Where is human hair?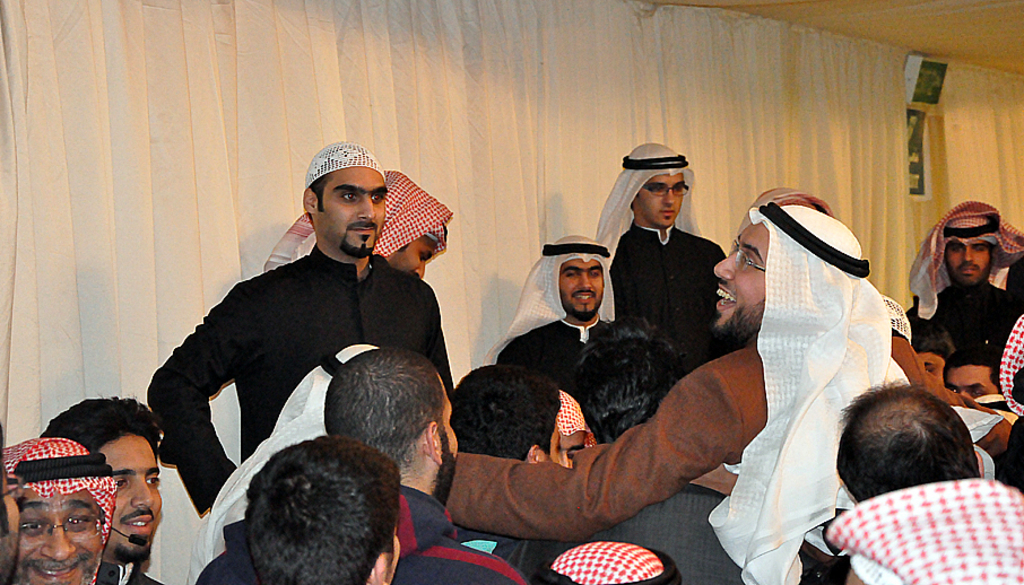
detection(940, 242, 999, 265).
